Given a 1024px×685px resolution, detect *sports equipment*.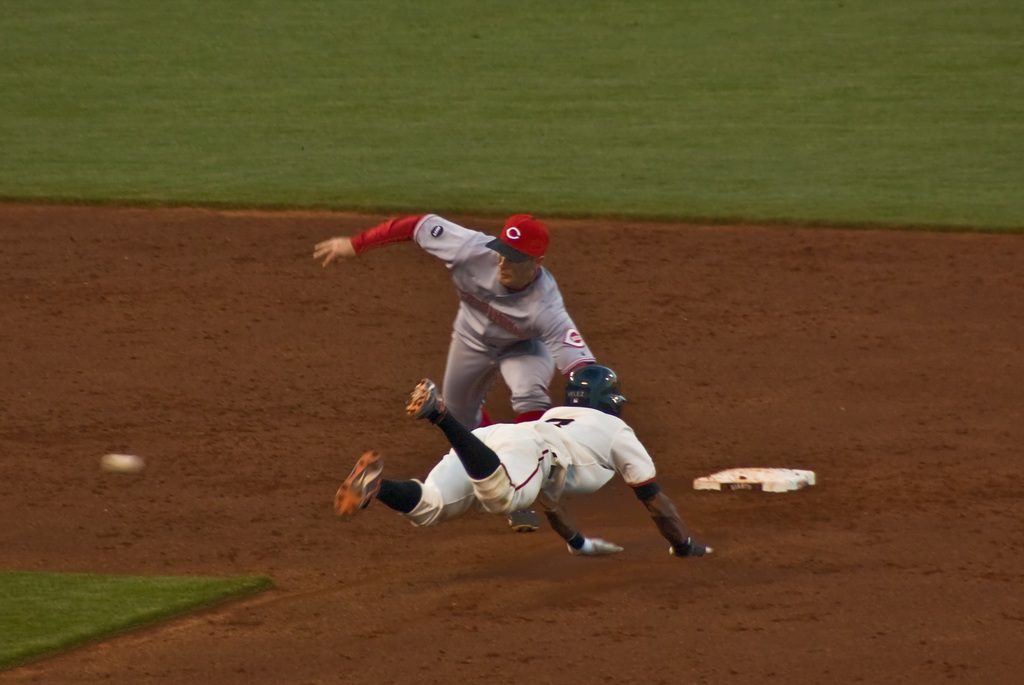
<bbox>672, 536, 709, 556</bbox>.
